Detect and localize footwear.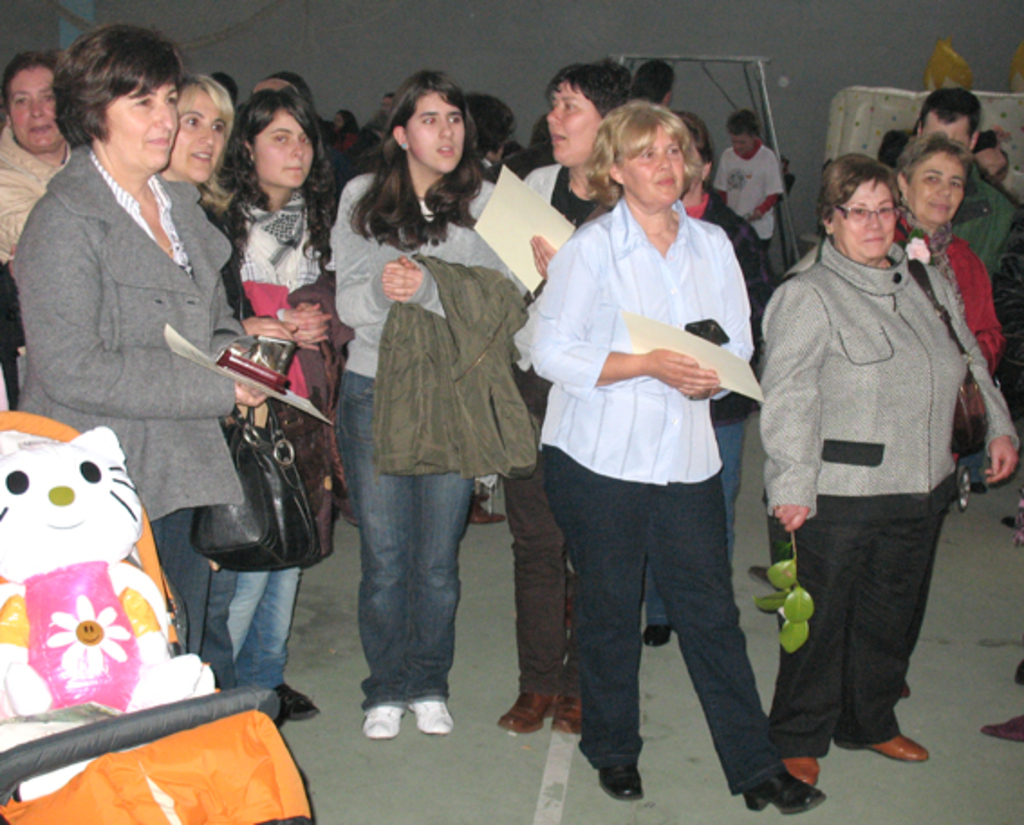
Localized at select_region(838, 713, 936, 785).
